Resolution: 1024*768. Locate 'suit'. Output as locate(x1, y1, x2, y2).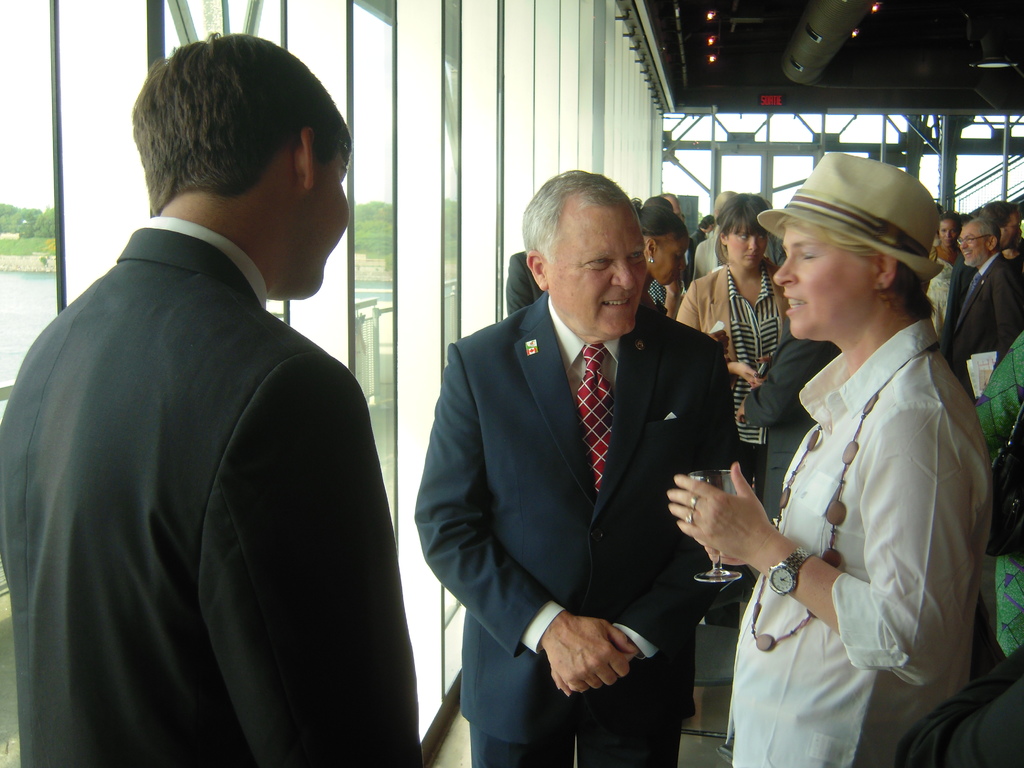
locate(953, 253, 1023, 385).
